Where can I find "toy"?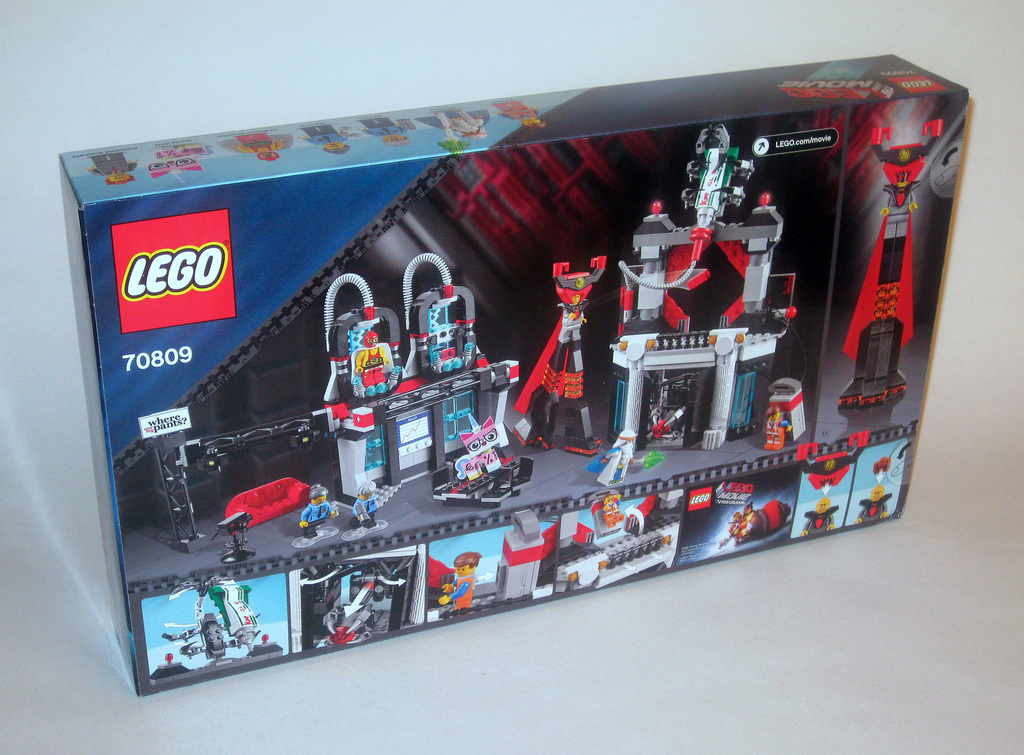
You can find it at l=221, t=478, r=312, b=537.
